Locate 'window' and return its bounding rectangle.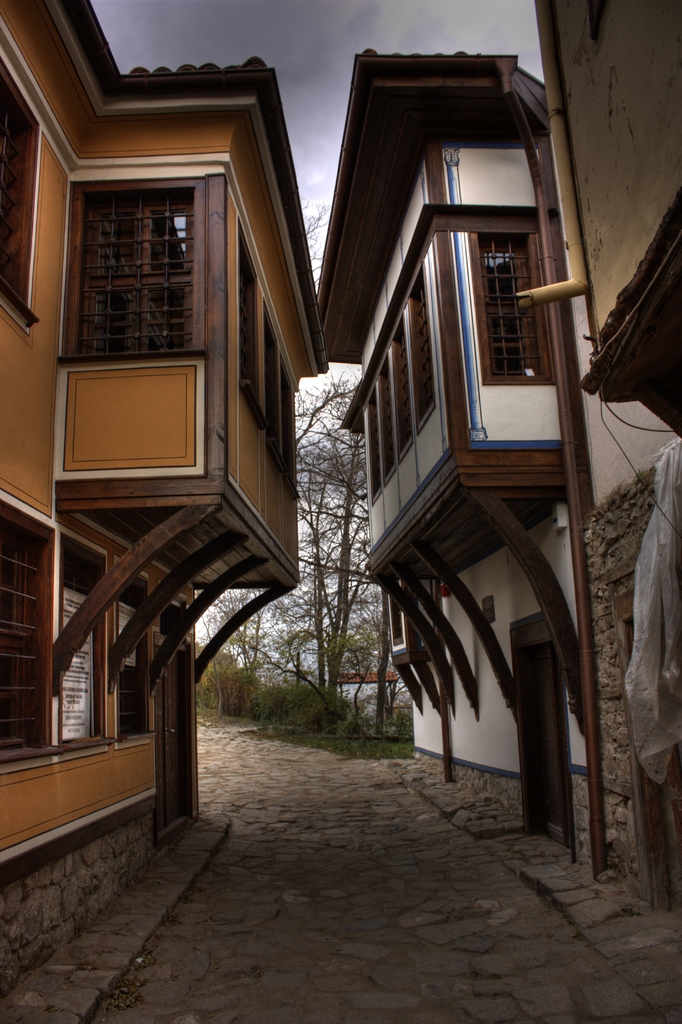
{"x1": 400, "y1": 259, "x2": 438, "y2": 435}.
